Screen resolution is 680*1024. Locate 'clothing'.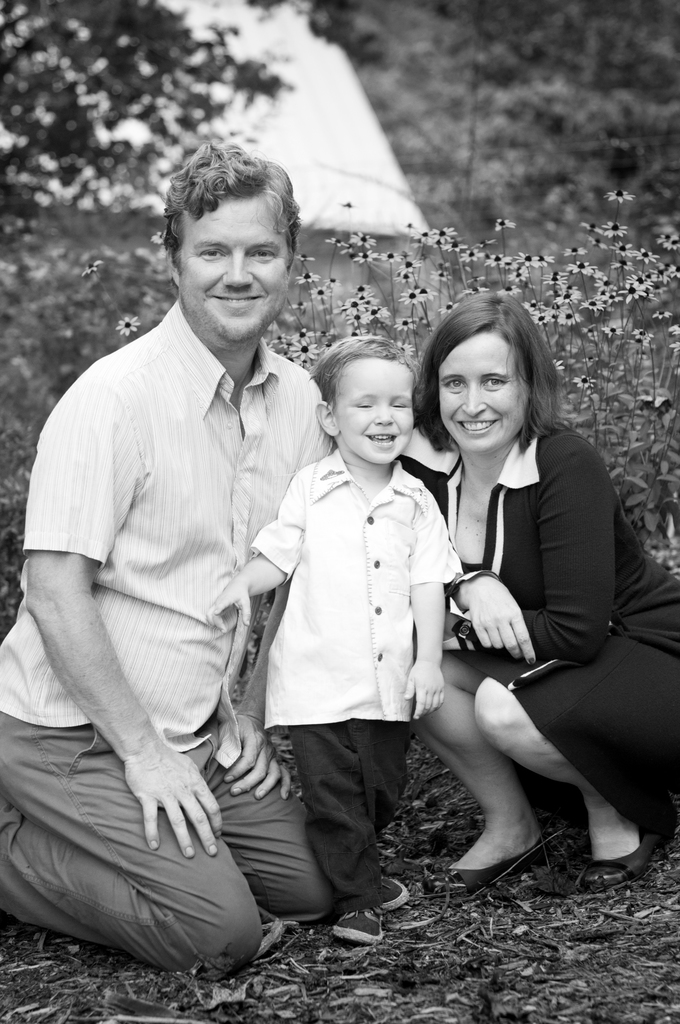
BBox(0, 291, 339, 986).
